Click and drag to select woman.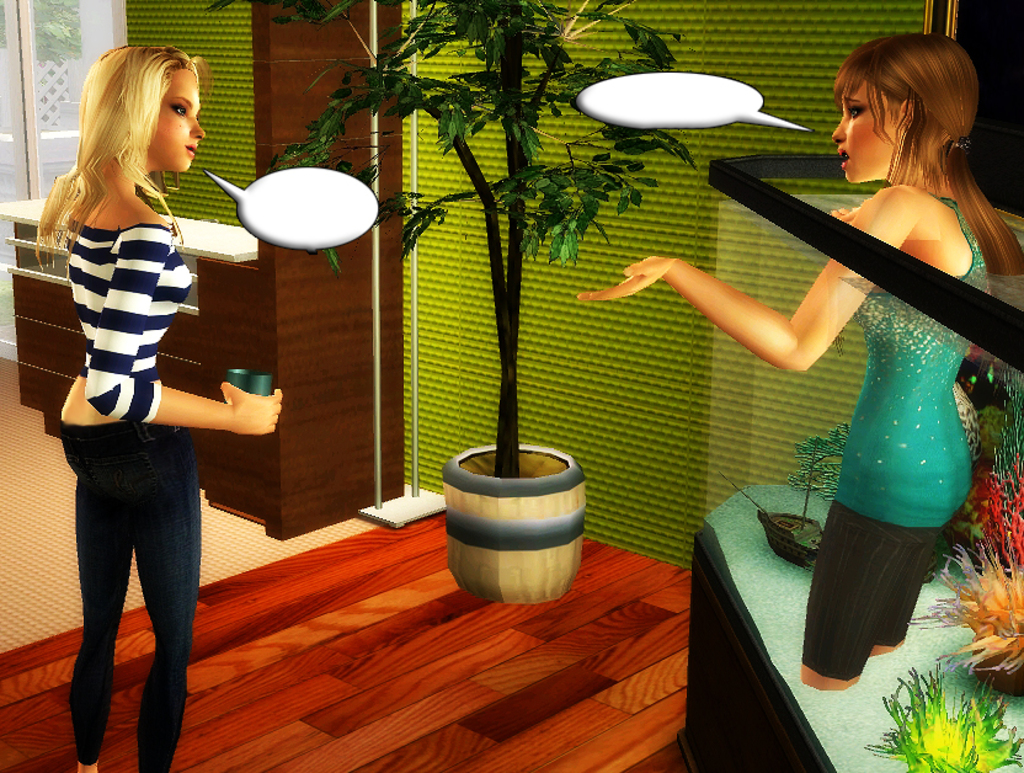
Selection: (569, 23, 1023, 693).
